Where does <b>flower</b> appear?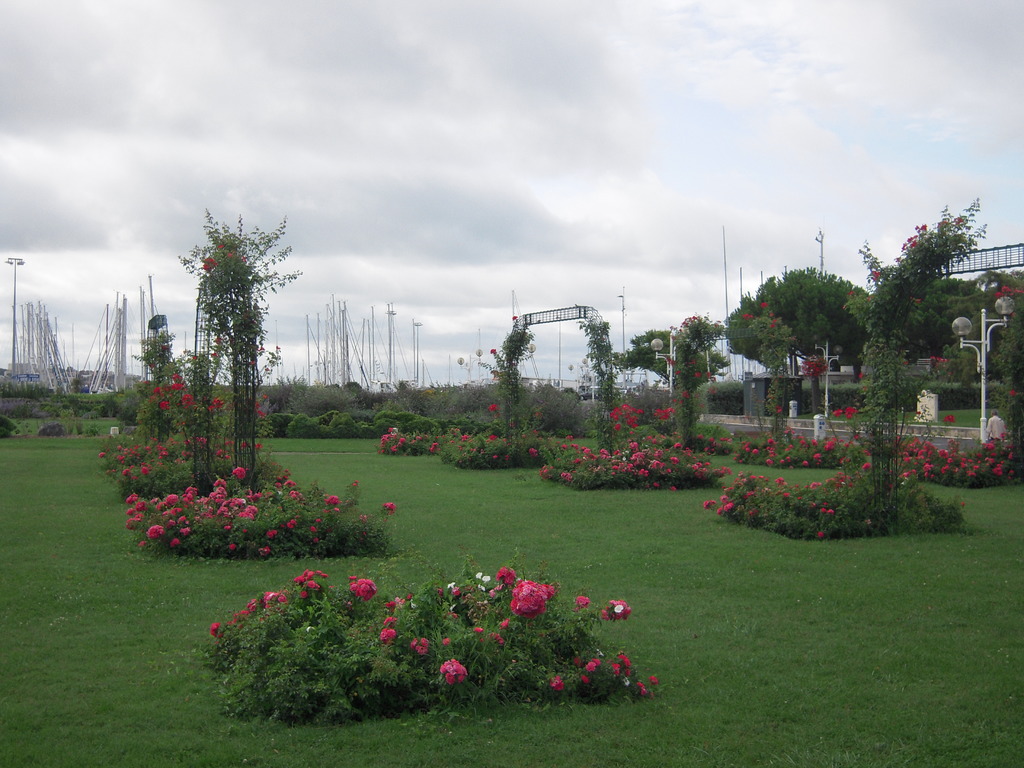
Appears at locate(646, 431, 654, 445).
